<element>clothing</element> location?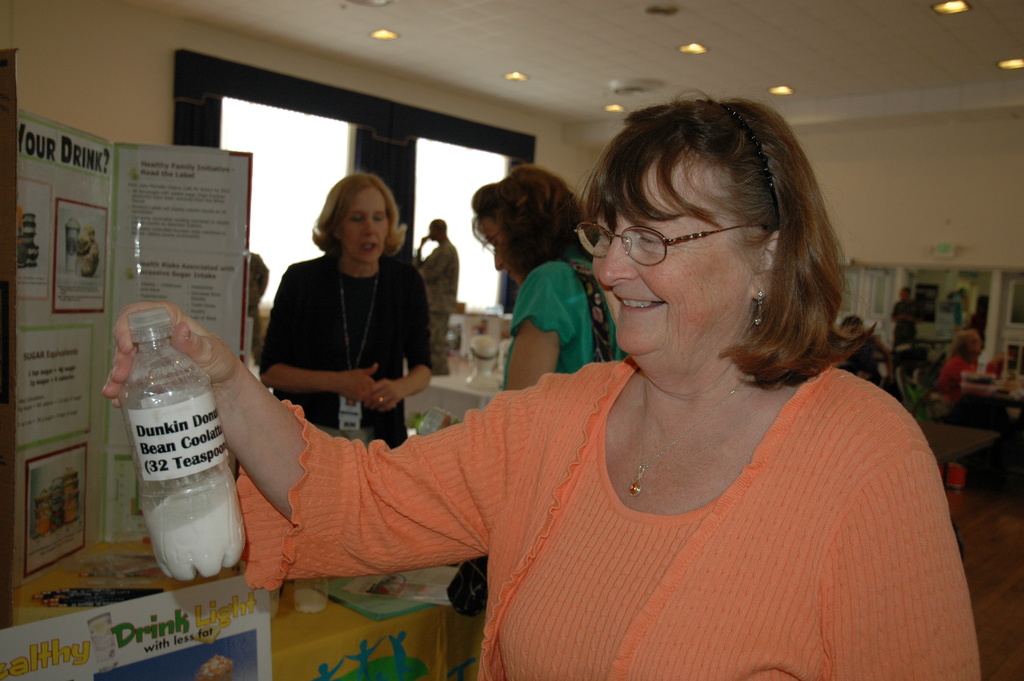
<box>892,300,926,352</box>
